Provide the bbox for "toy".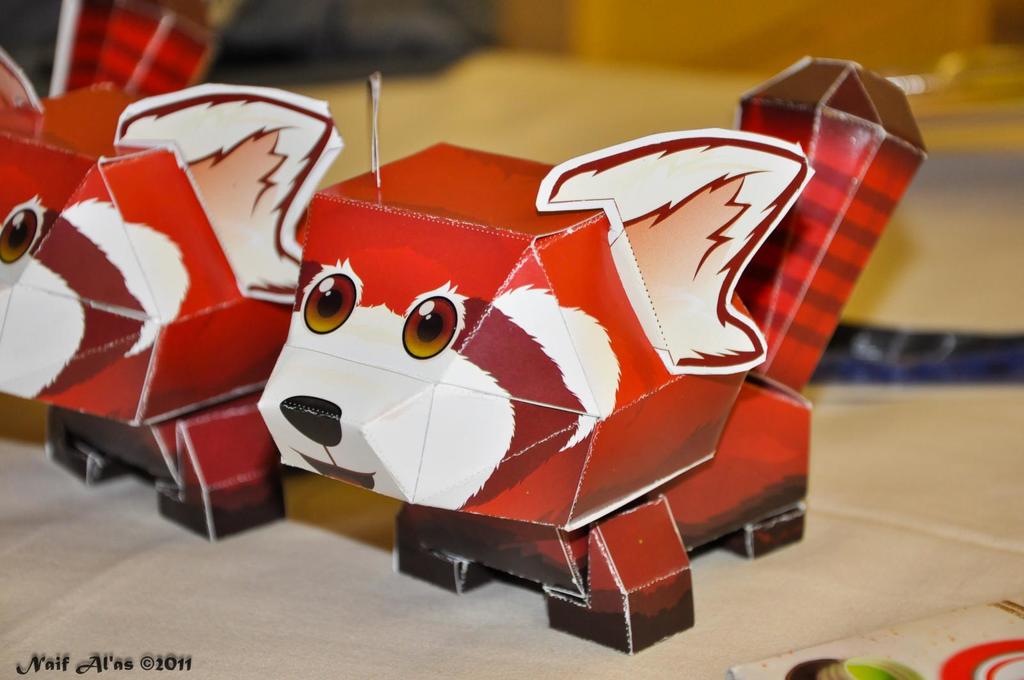
x1=0, y1=50, x2=344, y2=544.
